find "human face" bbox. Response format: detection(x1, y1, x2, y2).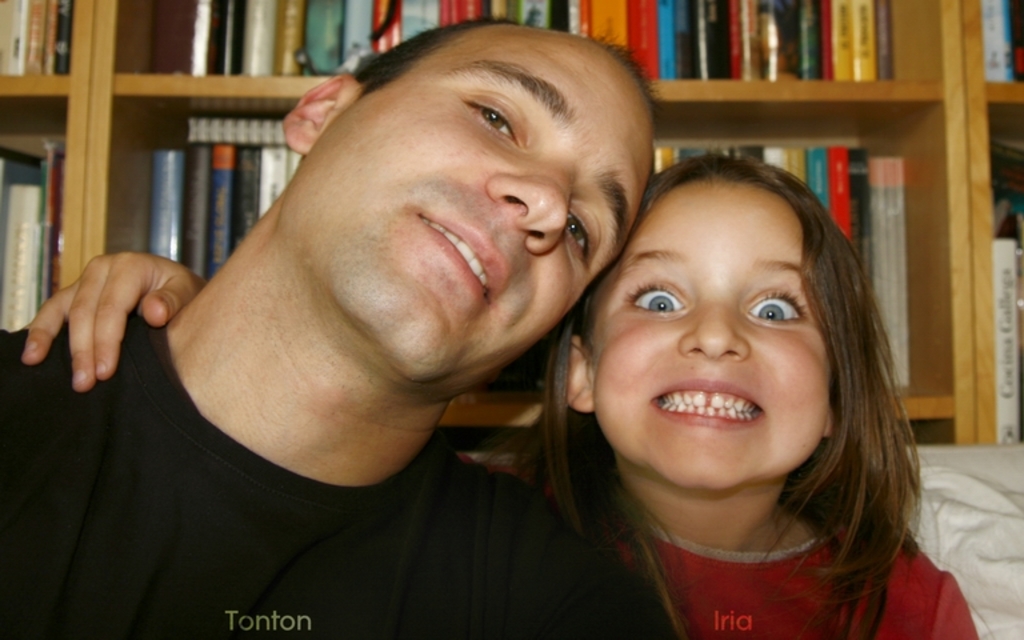
detection(580, 183, 859, 497).
